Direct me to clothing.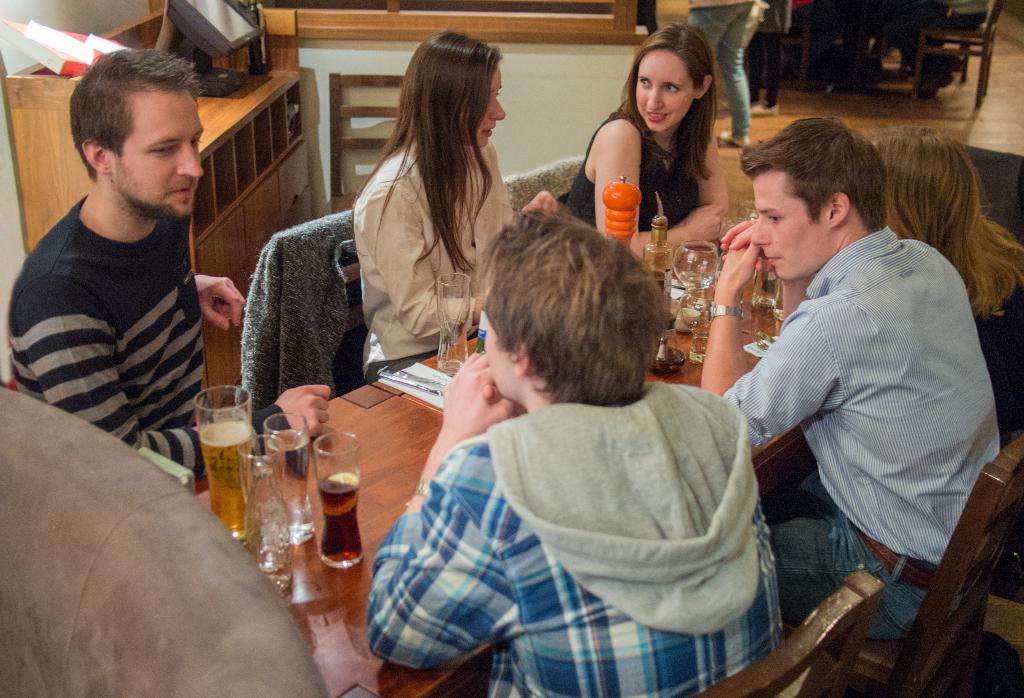
Direction: bbox=(687, 0, 765, 141).
